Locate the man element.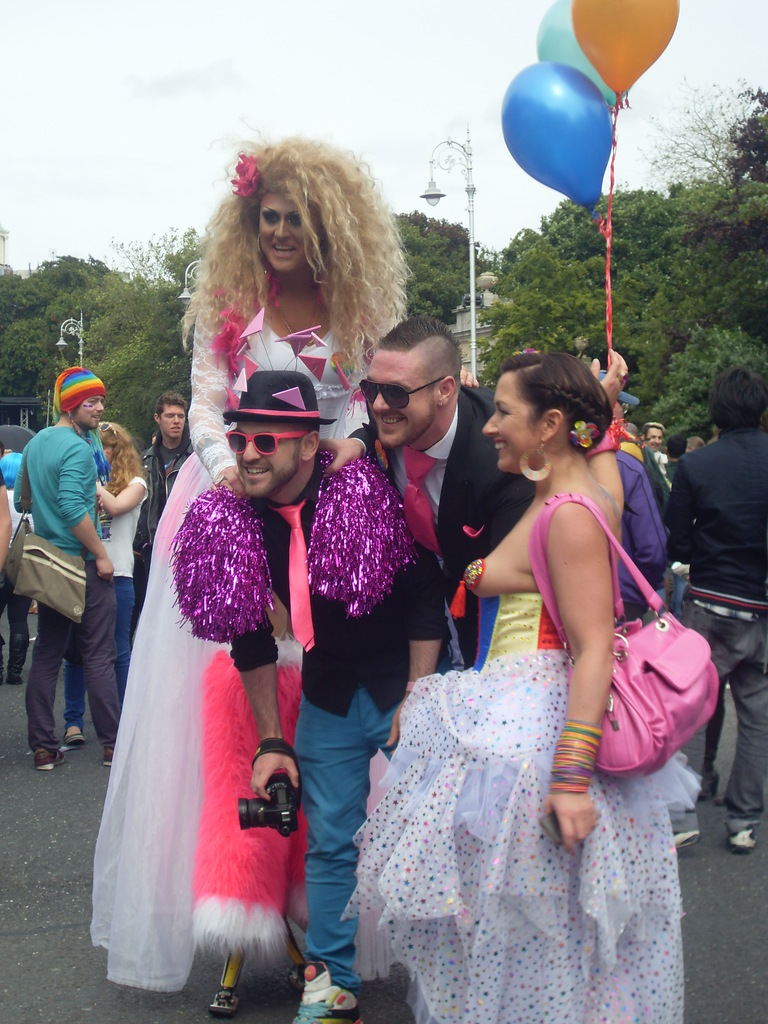
Element bbox: [193, 370, 442, 1023].
